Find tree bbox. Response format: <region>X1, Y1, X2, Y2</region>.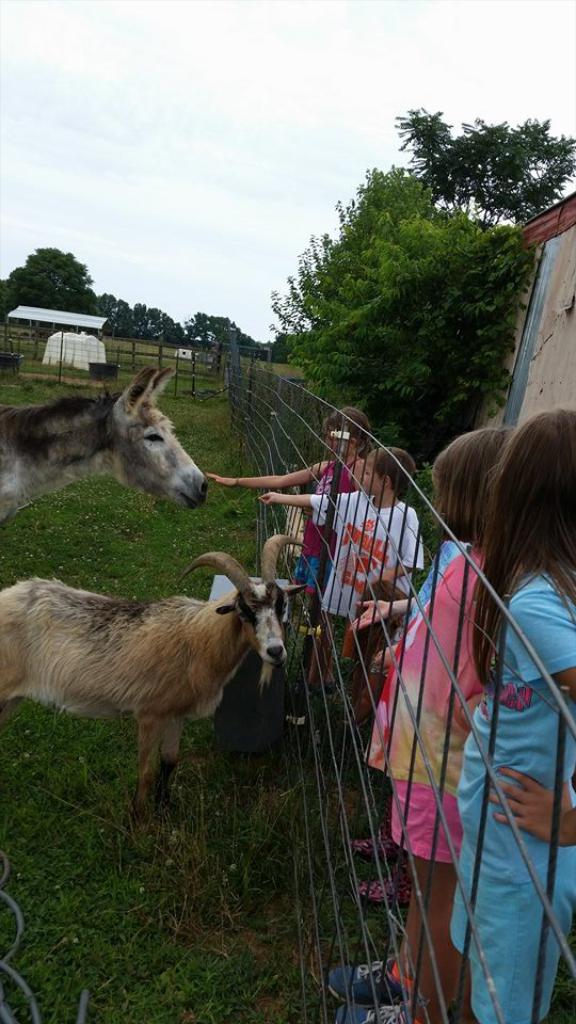
<region>125, 304, 187, 343</region>.
